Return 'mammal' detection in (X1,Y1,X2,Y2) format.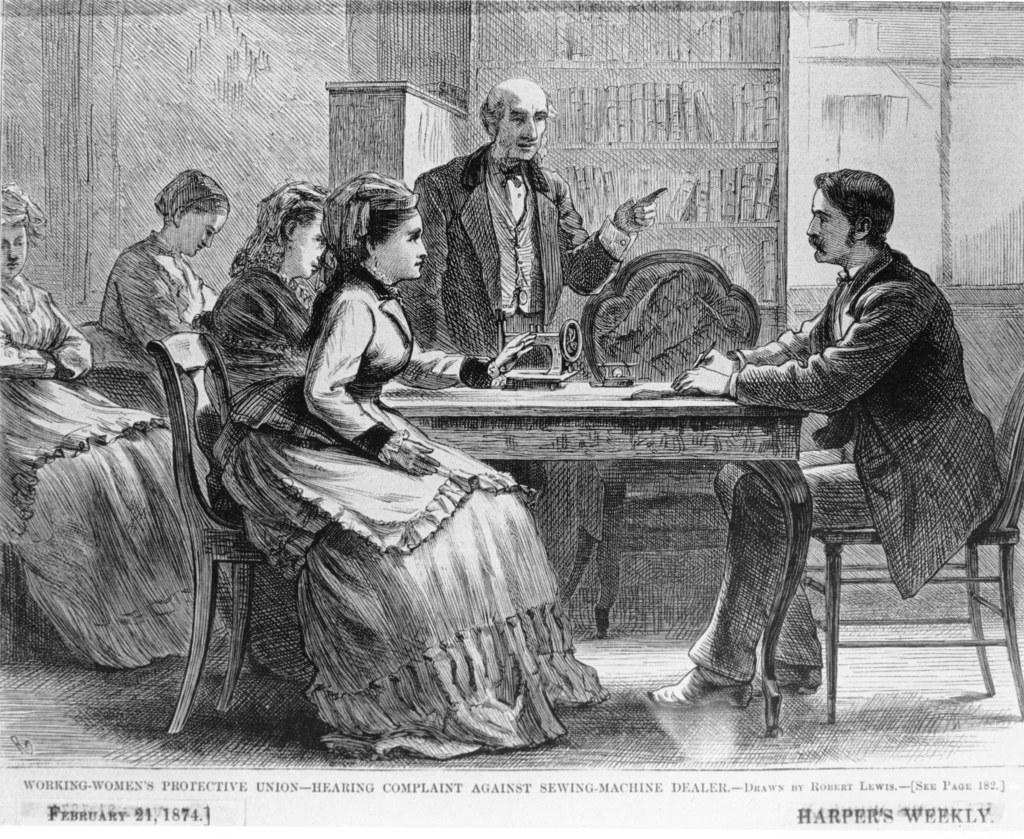
(1,182,177,673).
